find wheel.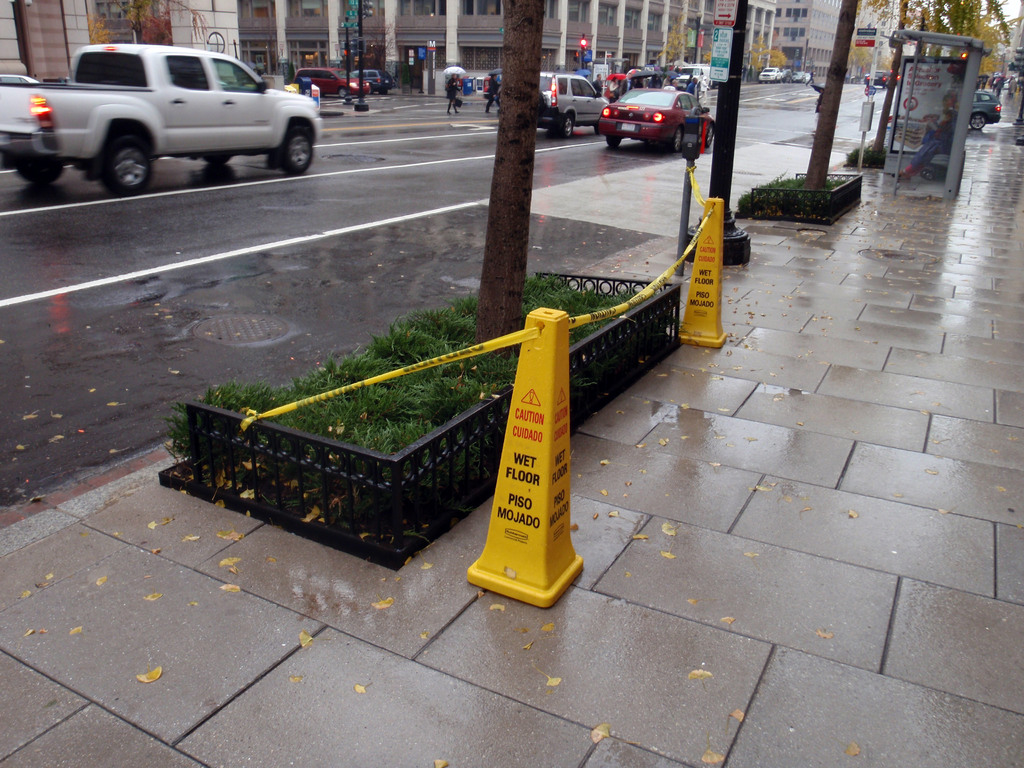
<box>666,124,684,161</box>.
